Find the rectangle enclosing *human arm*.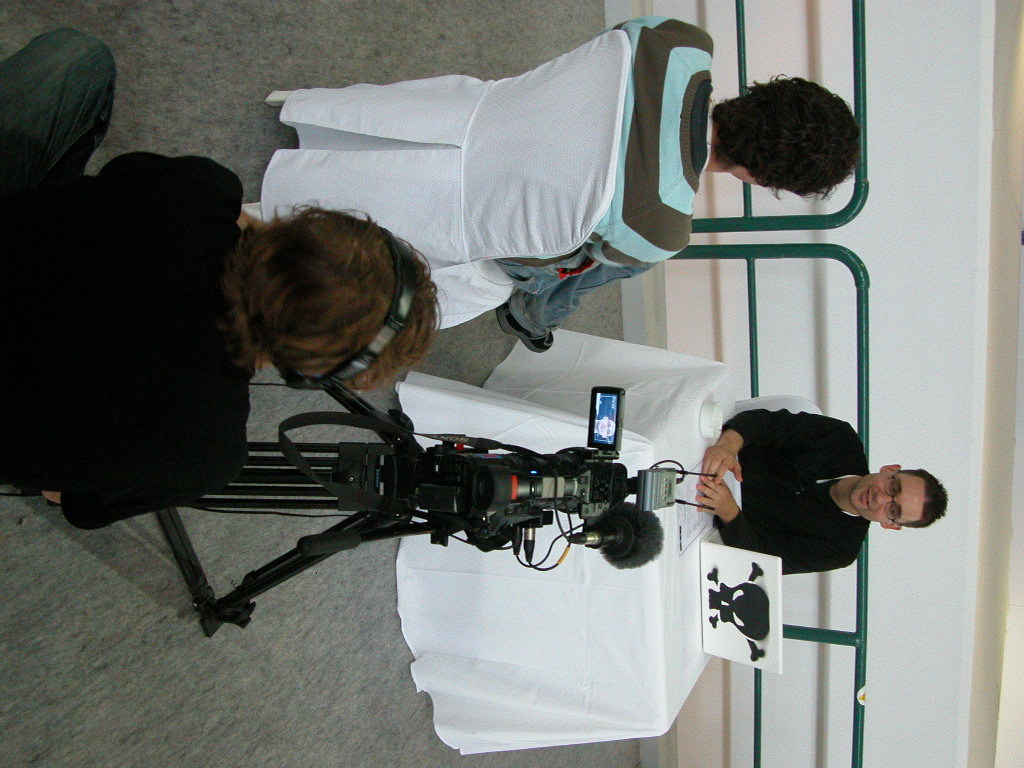
[698,412,859,488].
